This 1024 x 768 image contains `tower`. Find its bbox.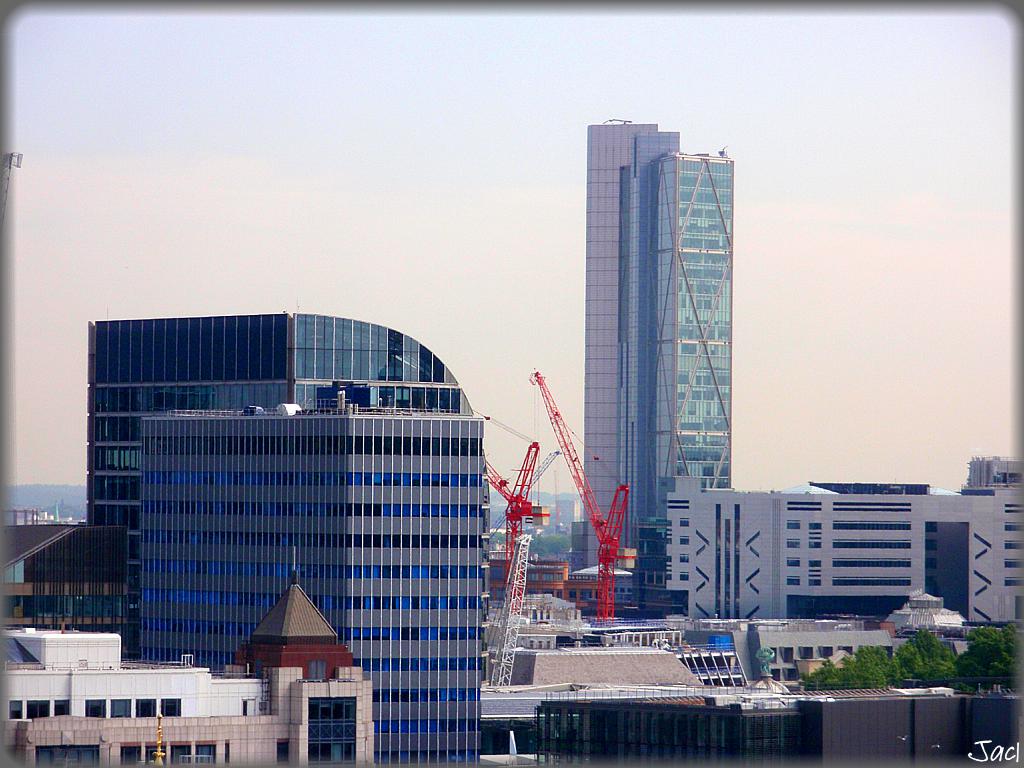
(left=146, top=396, right=476, bottom=756).
